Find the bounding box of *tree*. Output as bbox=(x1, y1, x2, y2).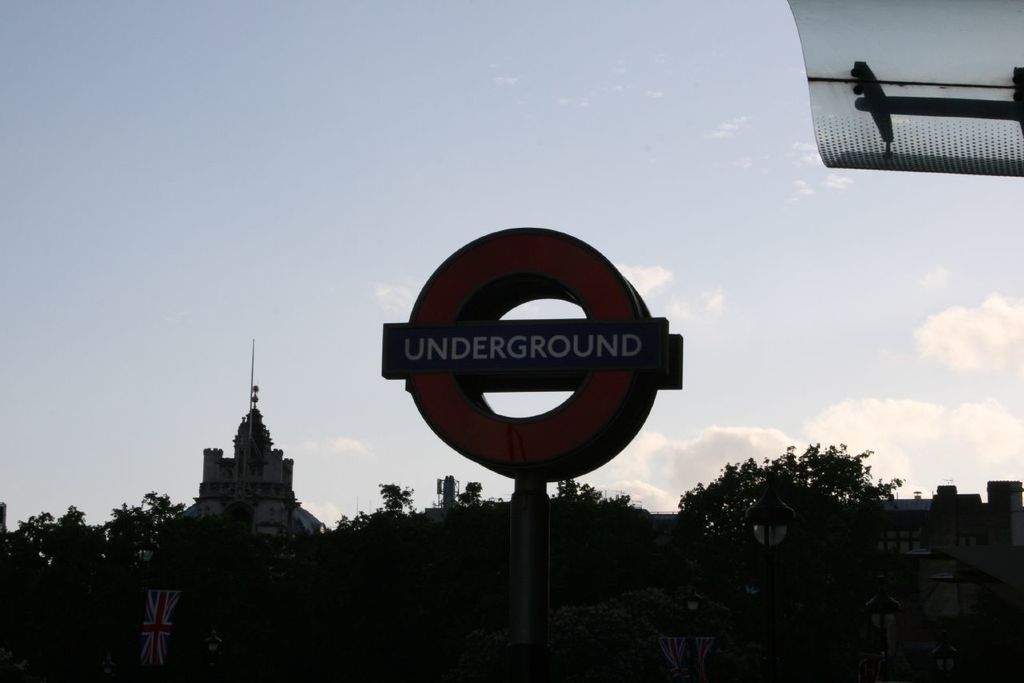
bbox=(98, 494, 143, 571).
